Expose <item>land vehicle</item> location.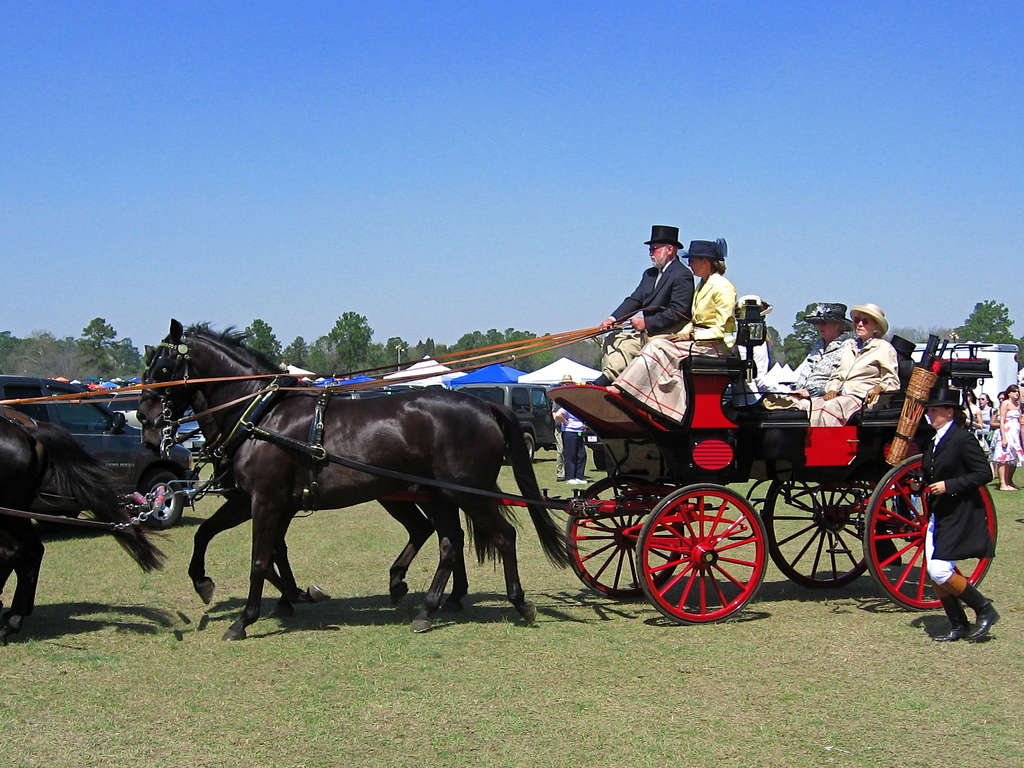
Exposed at pyautogui.locateOnScreen(491, 325, 1008, 639).
